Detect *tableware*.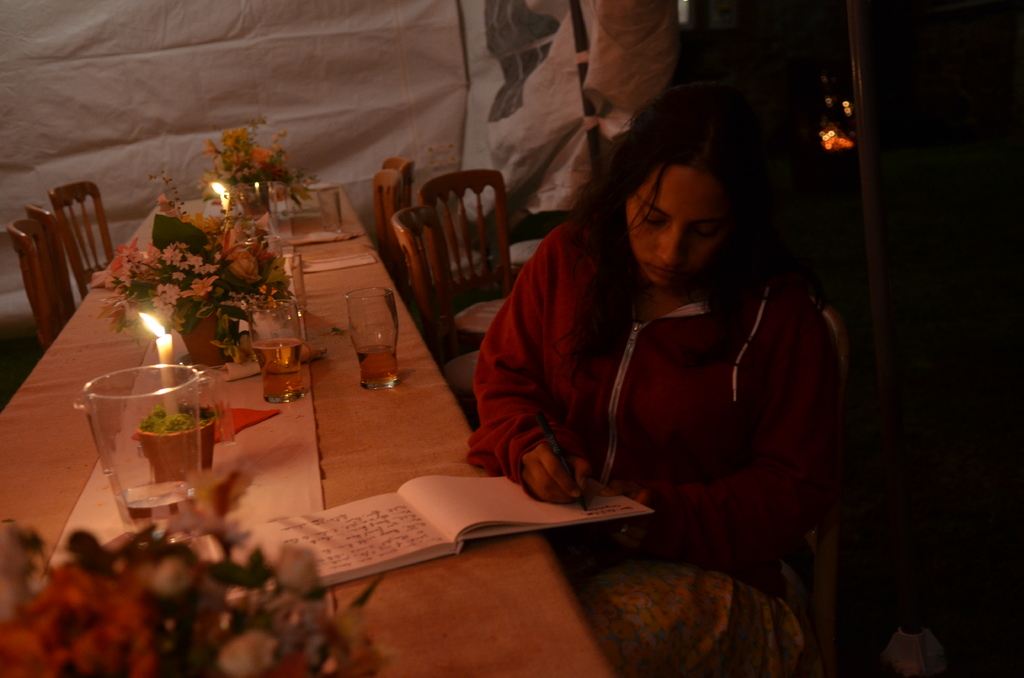
Detected at x1=341 y1=284 x2=400 y2=391.
